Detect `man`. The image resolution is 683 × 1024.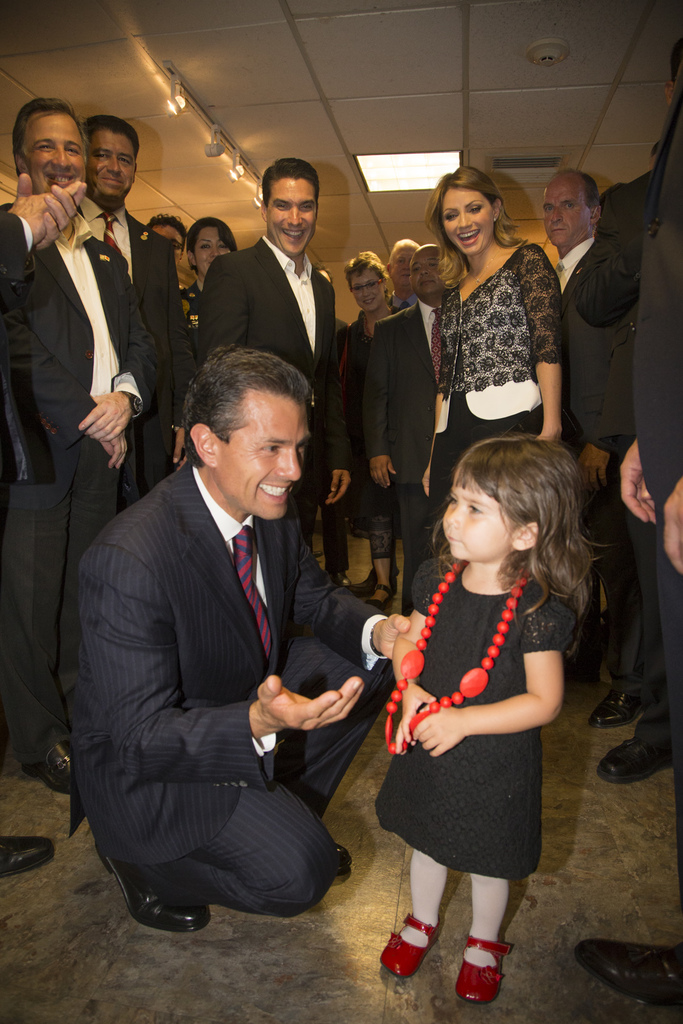
<region>70, 113, 182, 486</region>.
